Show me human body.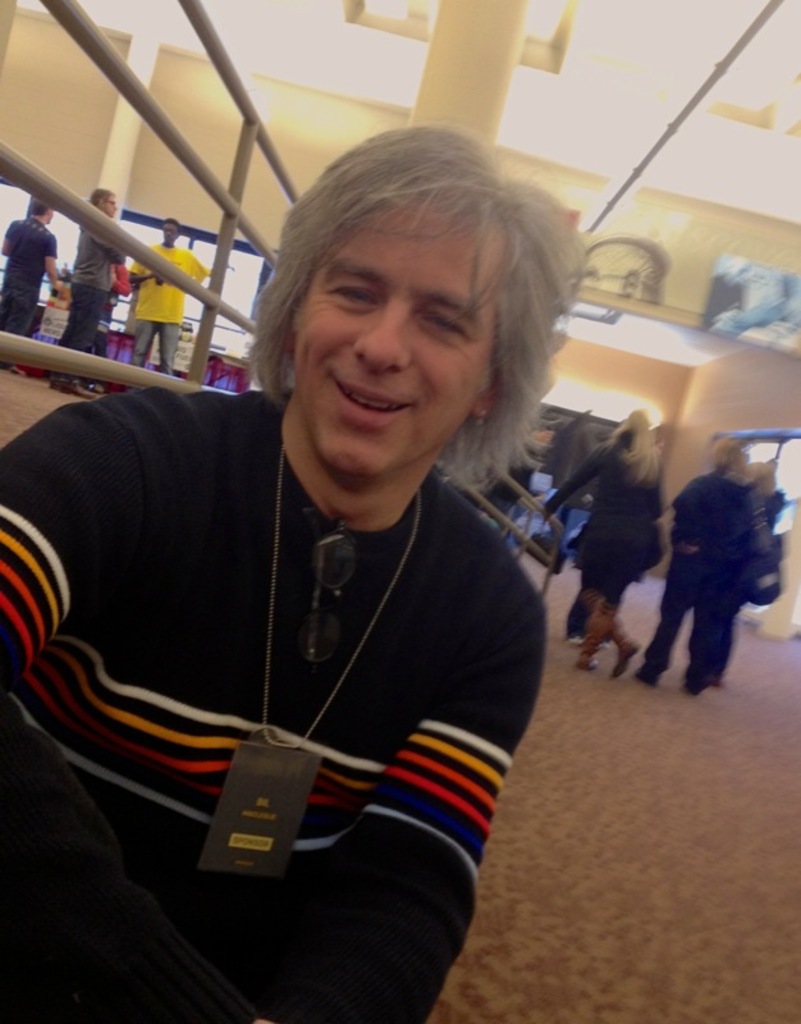
human body is here: region(55, 168, 573, 1023).
